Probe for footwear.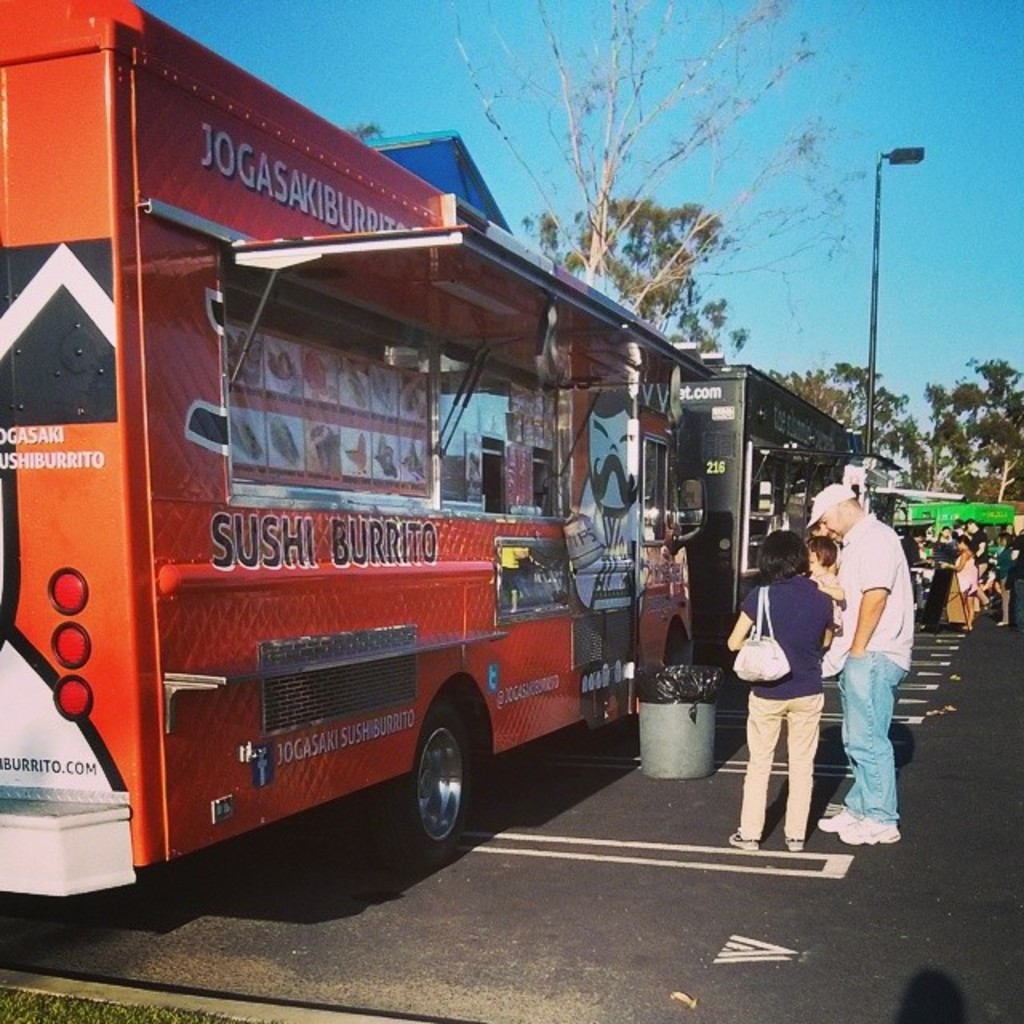
Probe result: (733,826,757,853).
